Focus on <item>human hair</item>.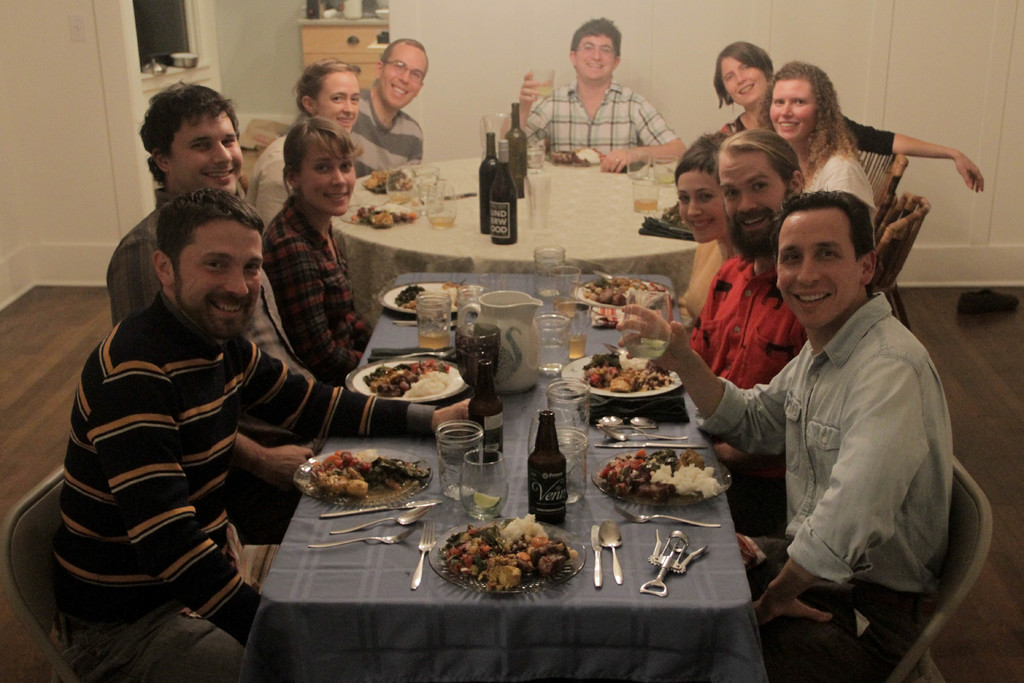
Focused at bbox(714, 122, 808, 208).
